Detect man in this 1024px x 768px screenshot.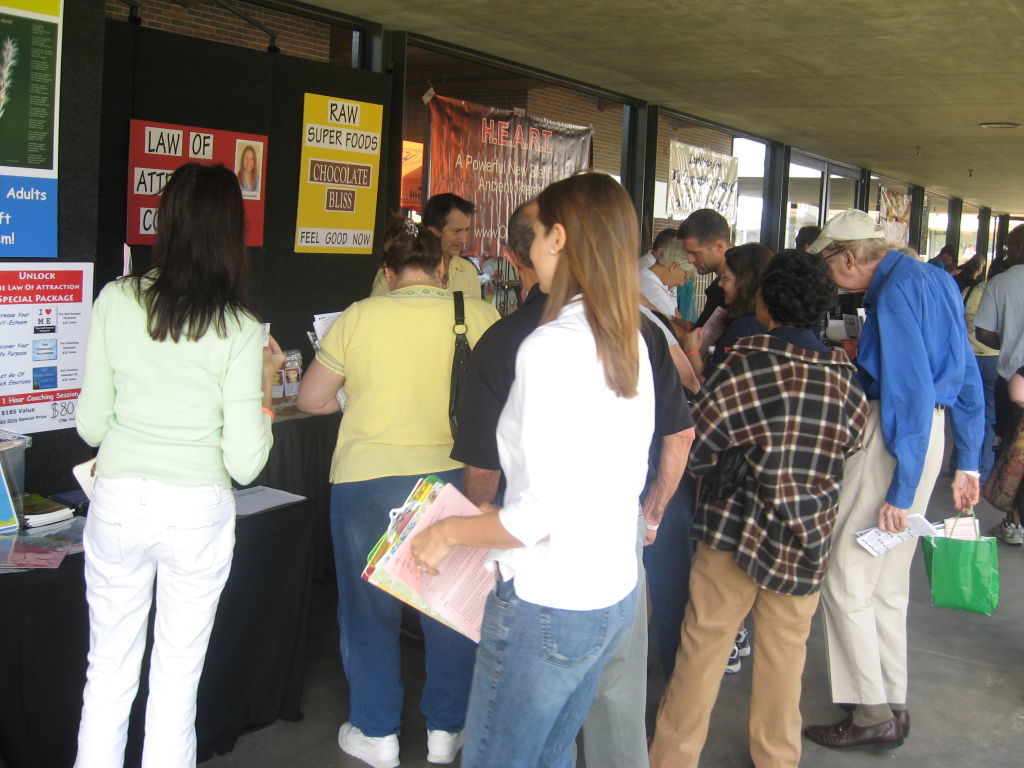
Detection: <region>448, 202, 697, 767</region>.
